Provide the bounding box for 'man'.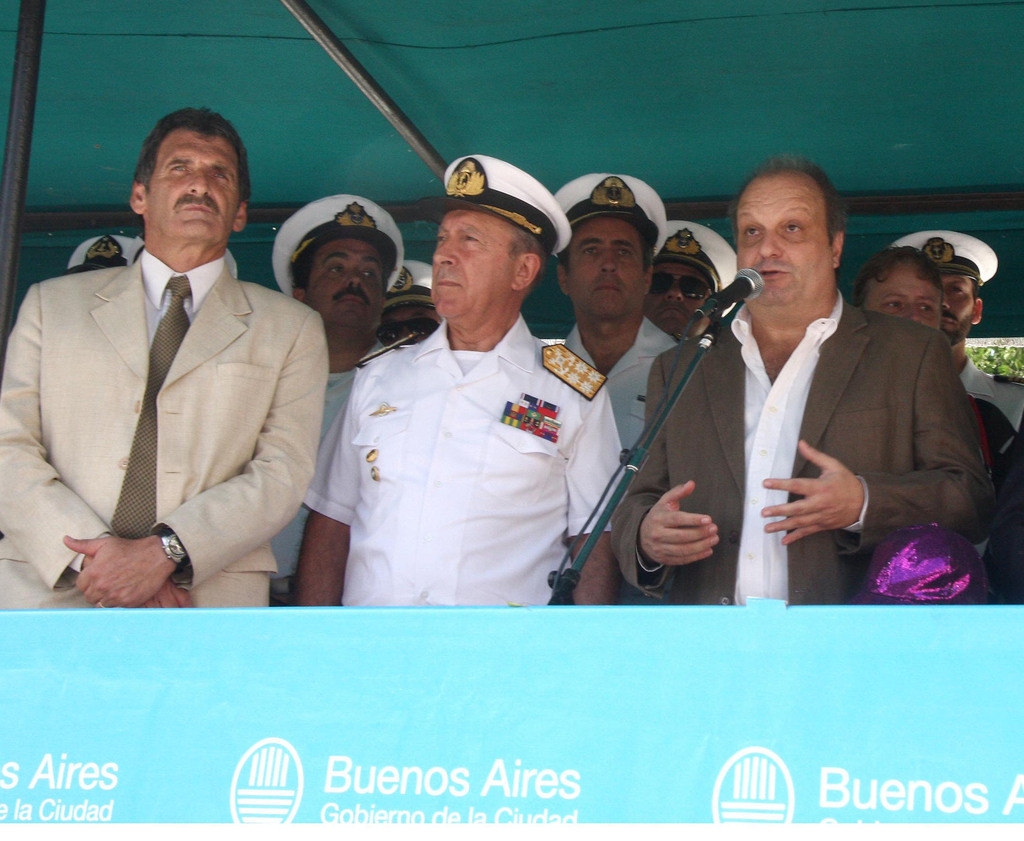
282,143,636,602.
